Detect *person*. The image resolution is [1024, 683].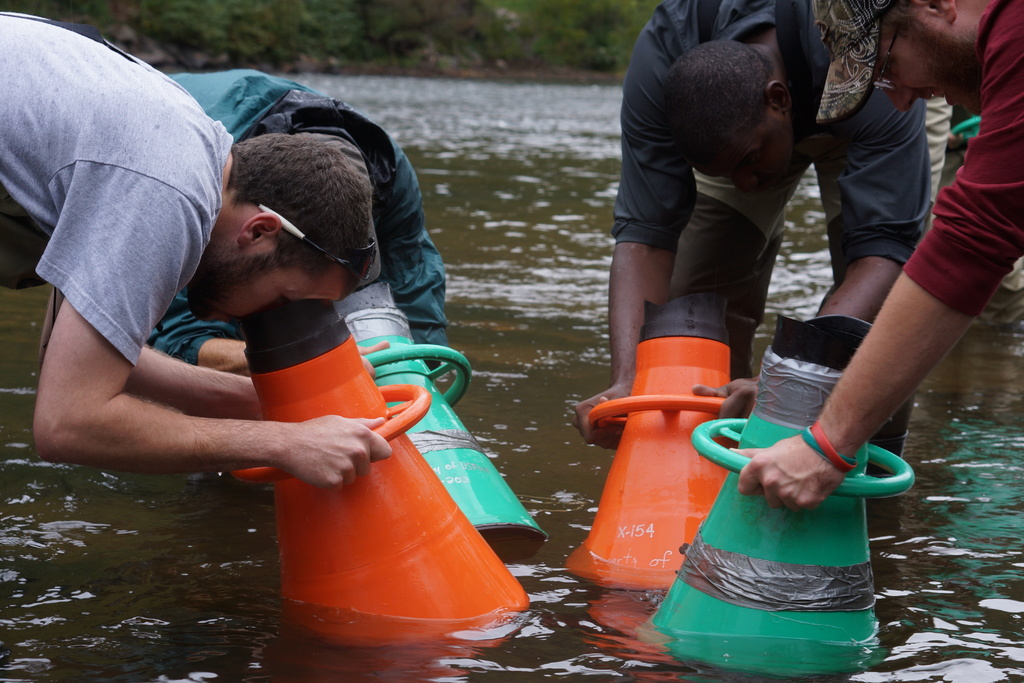
0,72,454,377.
